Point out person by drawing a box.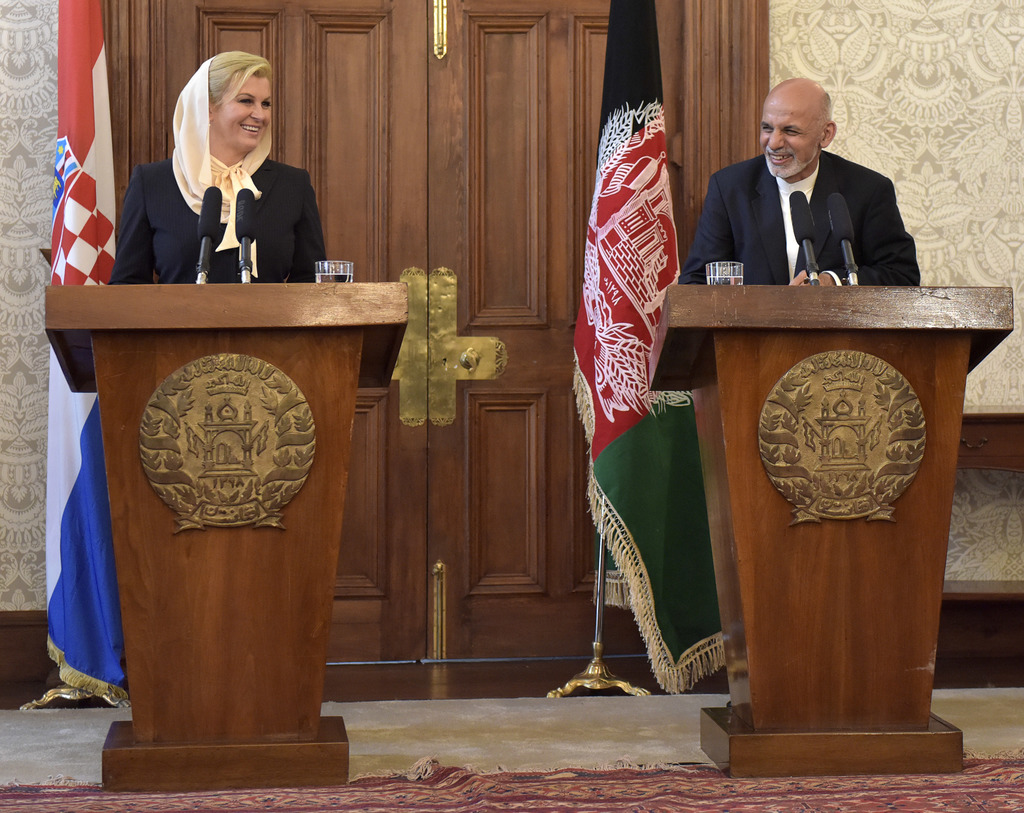
678,79,922,287.
